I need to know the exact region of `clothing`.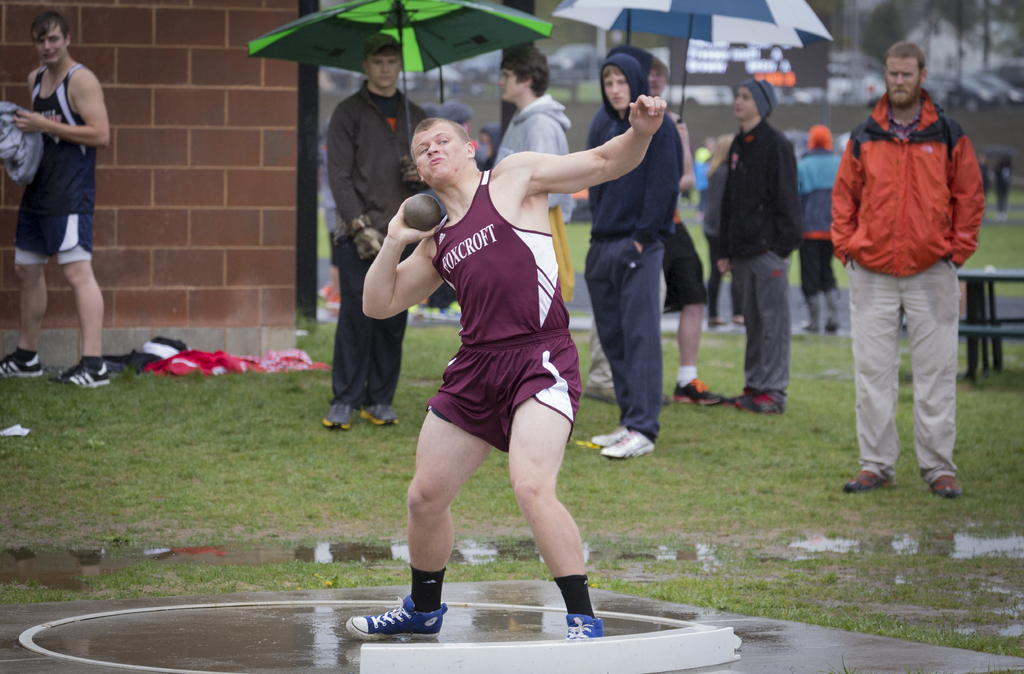
Region: left=666, top=113, right=712, bottom=316.
